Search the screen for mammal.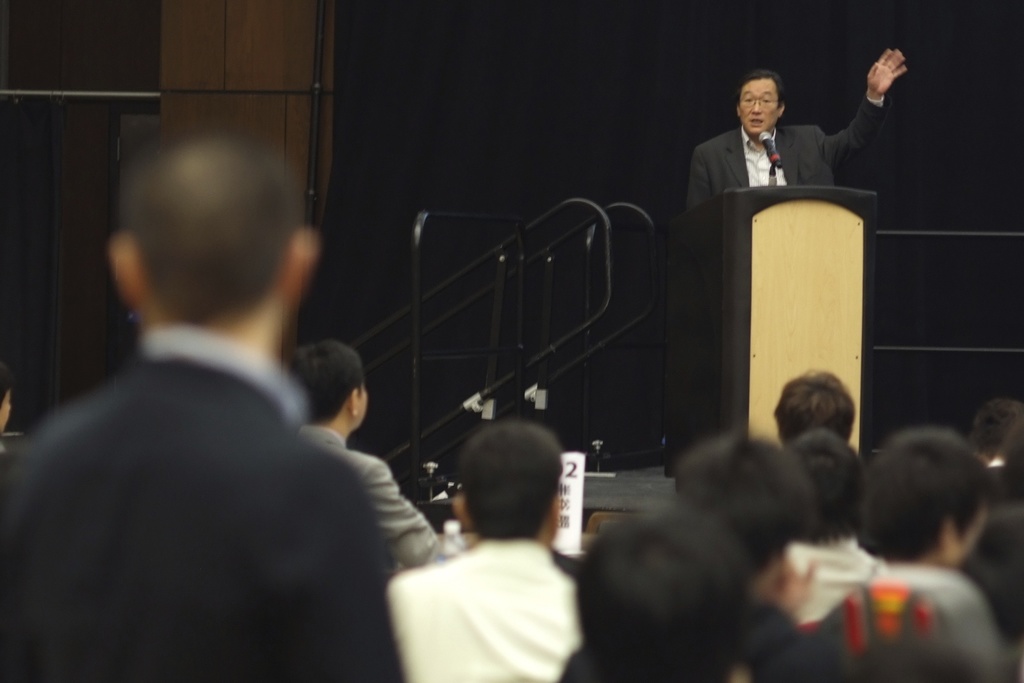
Found at BBox(560, 504, 757, 682).
